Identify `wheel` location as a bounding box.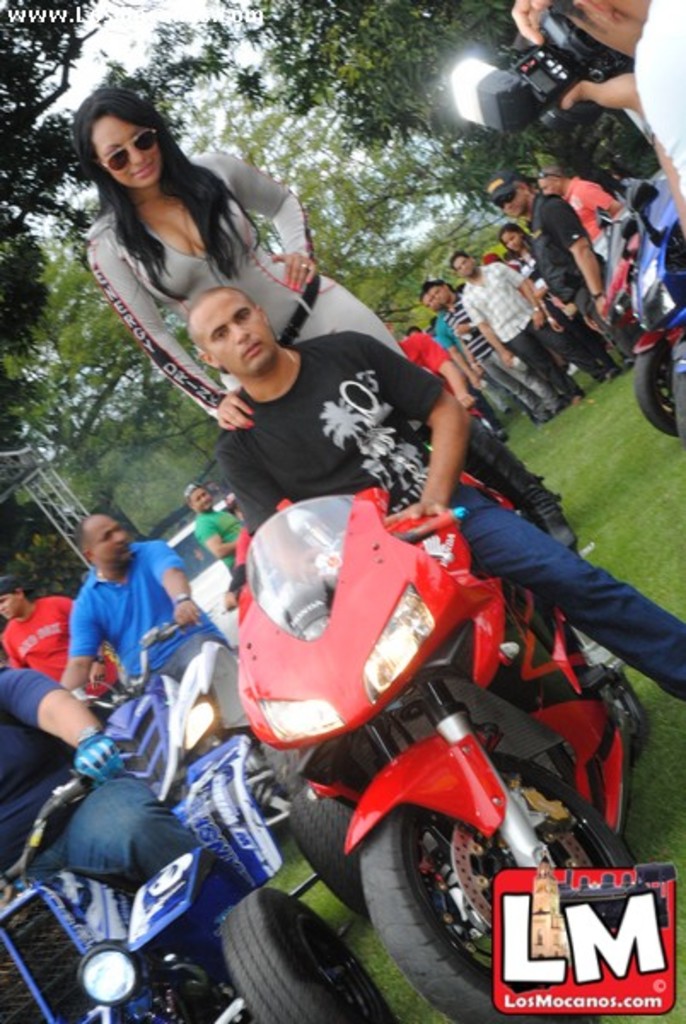
locate(210, 879, 396, 1022).
